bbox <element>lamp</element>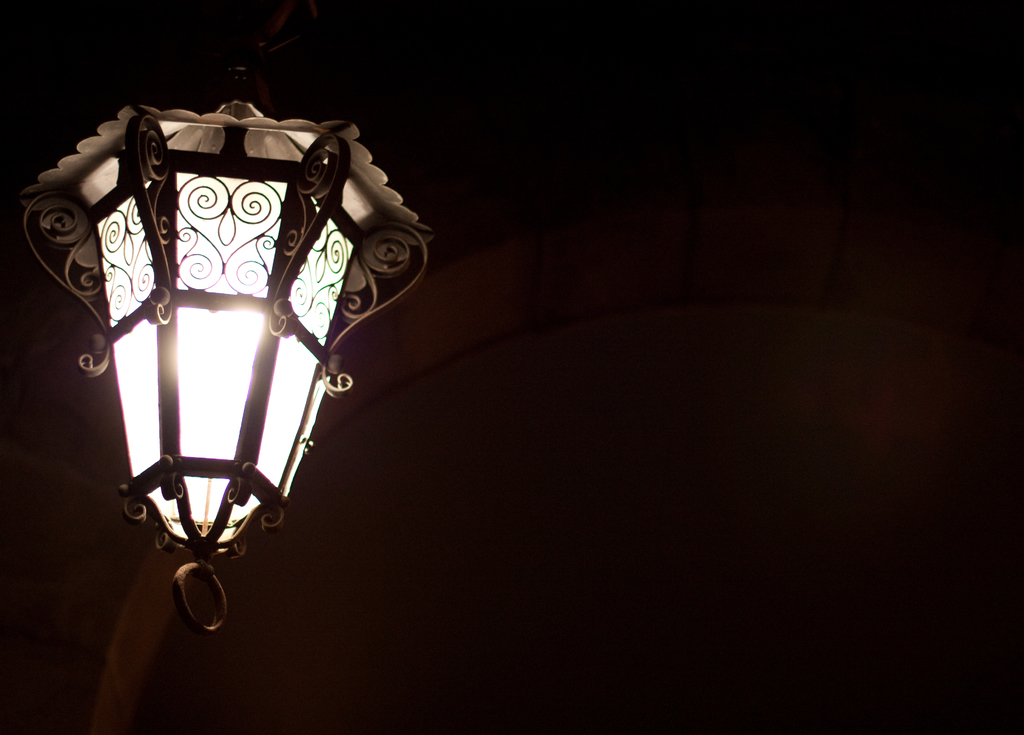
box=[12, 2, 440, 637]
